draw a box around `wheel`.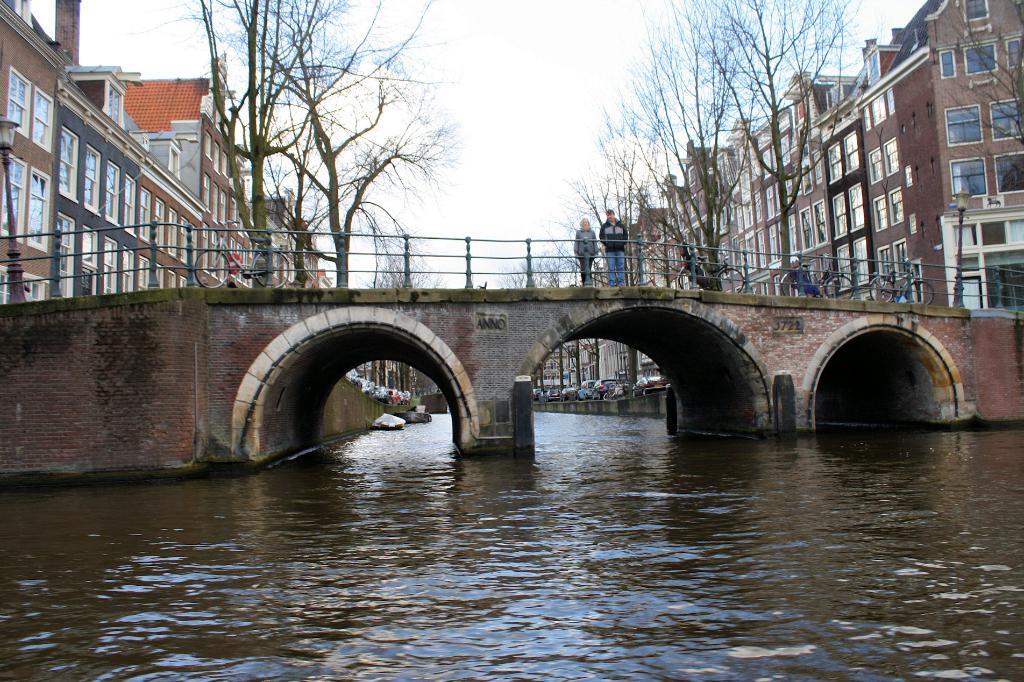
BBox(813, 270, 855, 297).
